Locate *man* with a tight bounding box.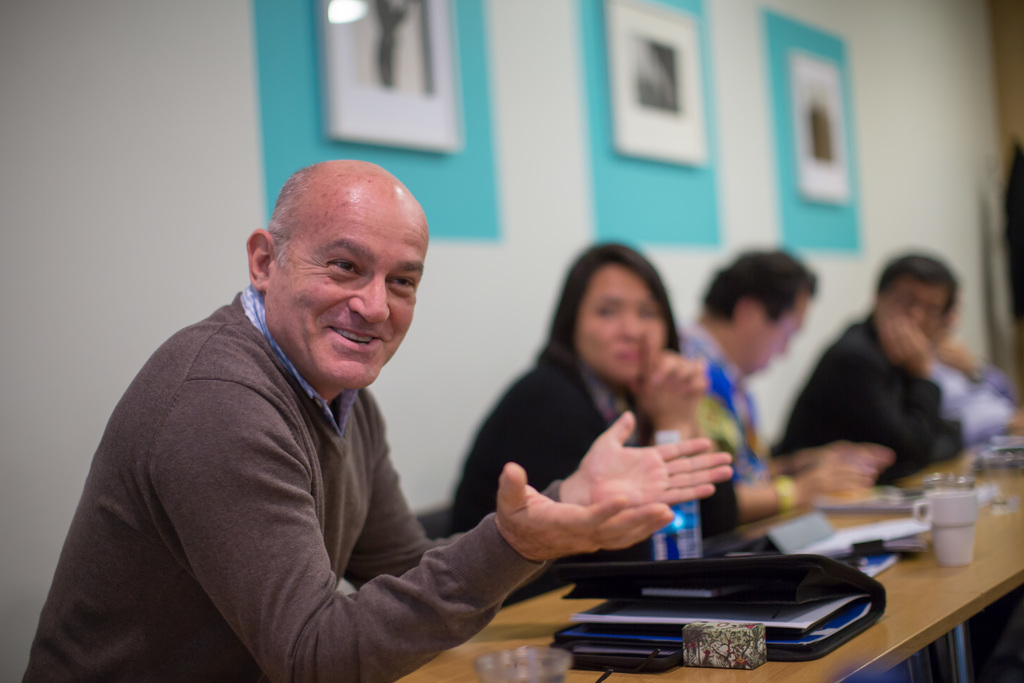
rect(779, 256, 961, 468).
